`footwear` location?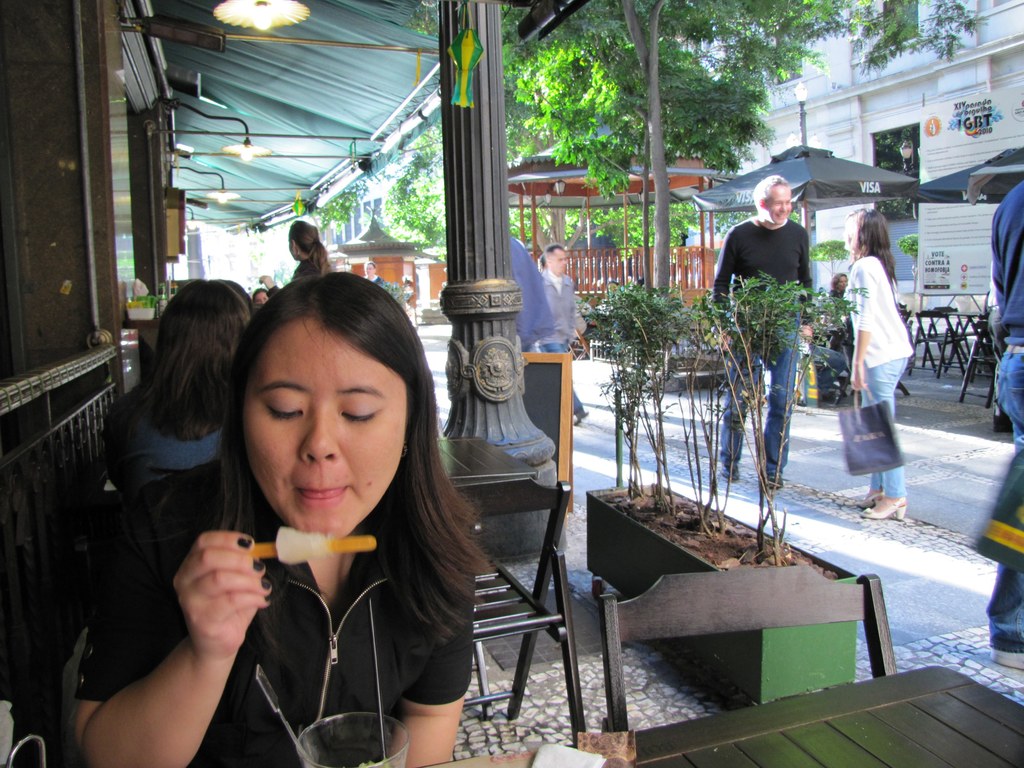
[left=857, top=492, right=879, bottom=511]
